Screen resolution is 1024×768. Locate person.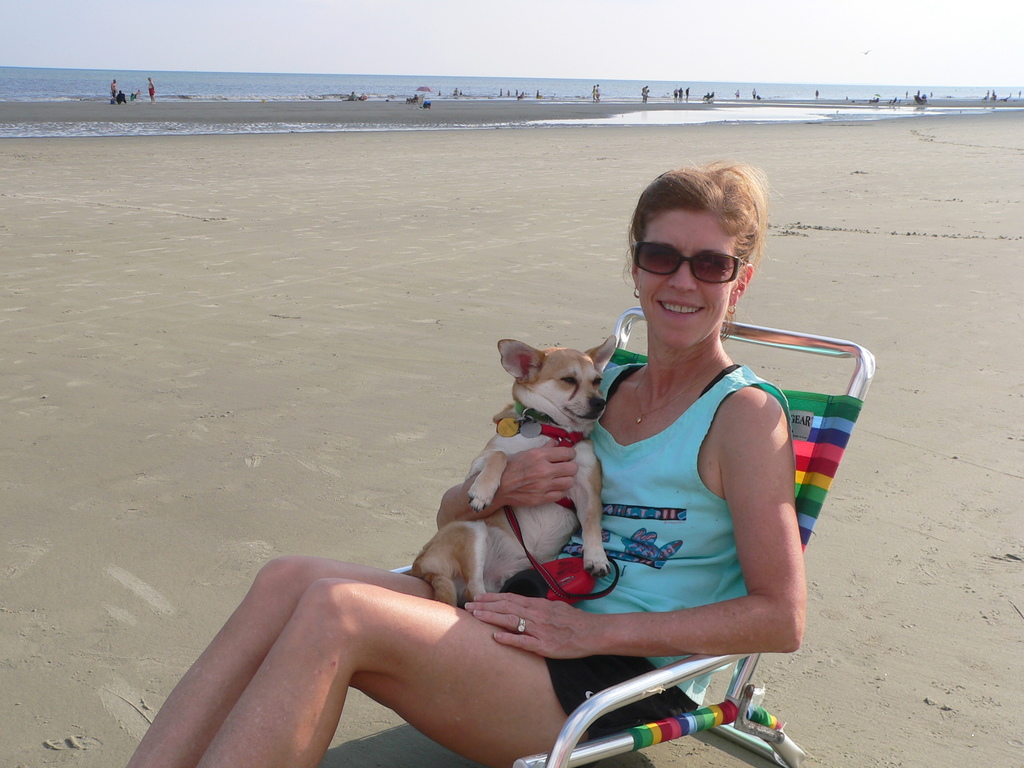
<box>735,88,740,100</box>.
